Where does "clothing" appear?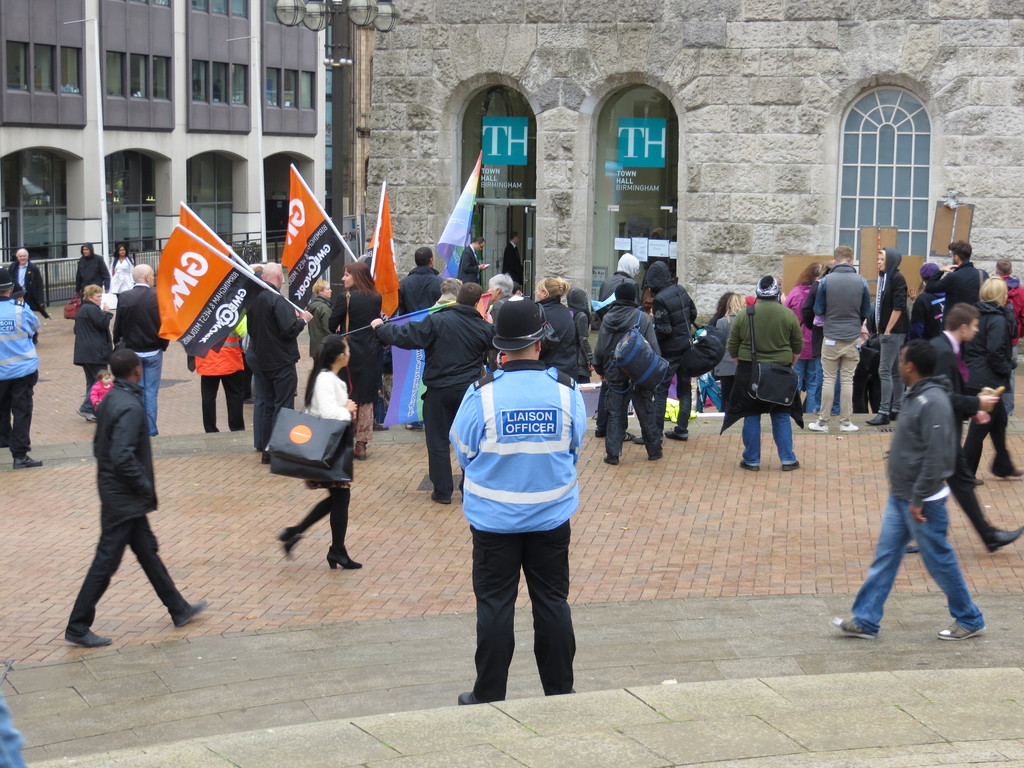
Appears at <bbox>113, 244, 136, 346</bbox>.
